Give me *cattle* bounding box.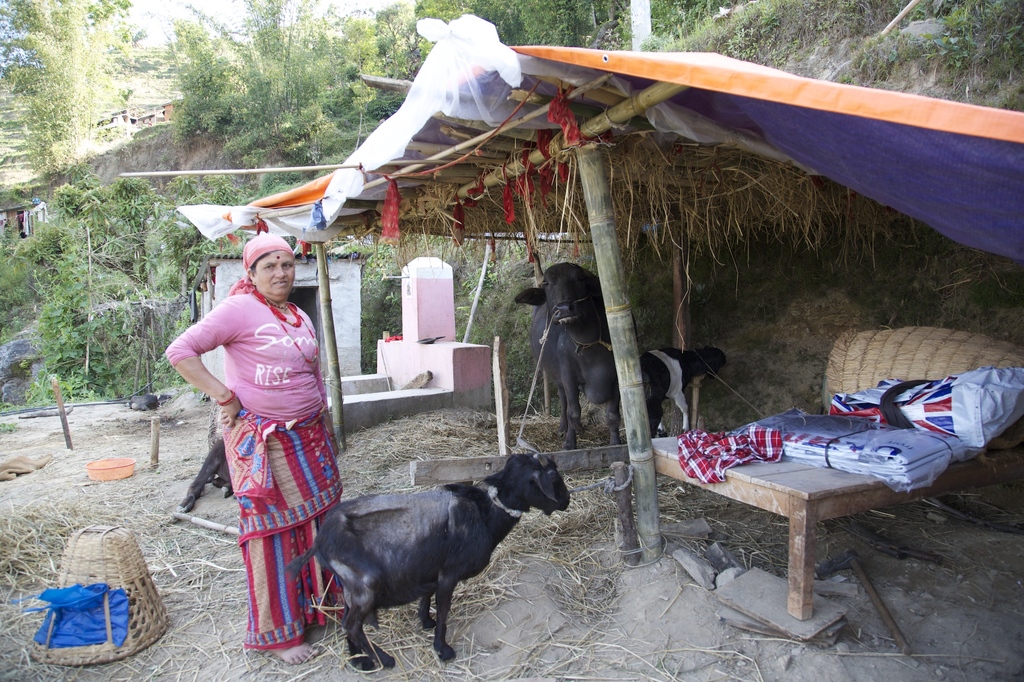
box=[605, 344, 728, 456].
